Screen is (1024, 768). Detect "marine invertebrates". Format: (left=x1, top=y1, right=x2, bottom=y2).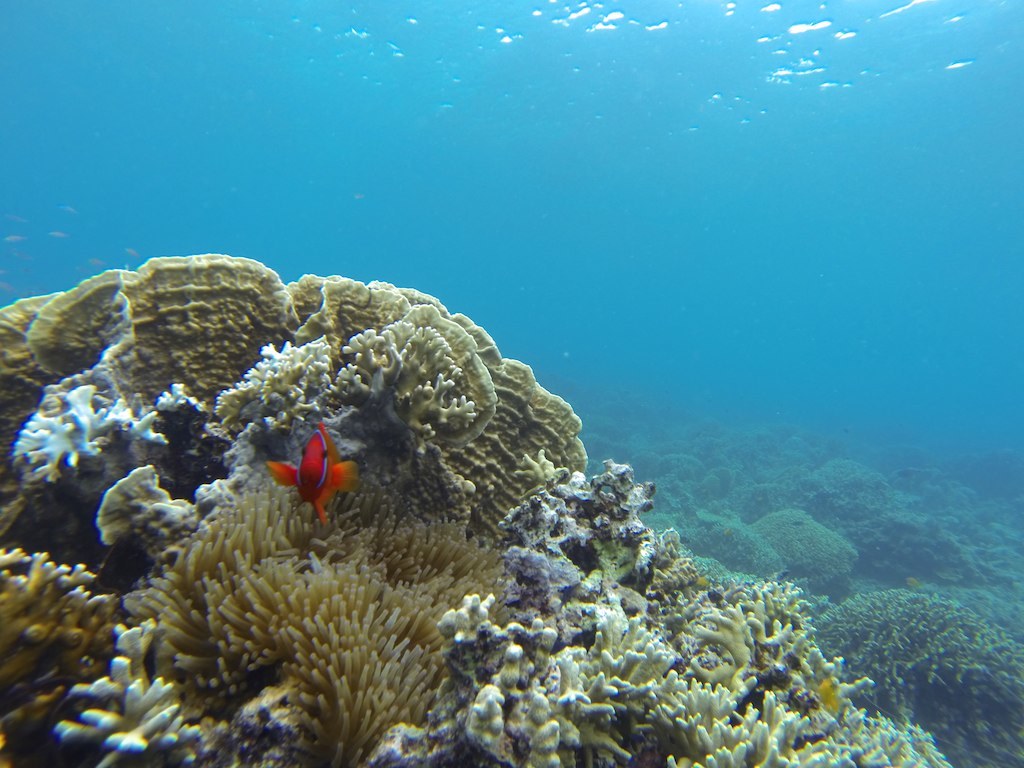
(left=687, top=567, right=823, bottom=688).
